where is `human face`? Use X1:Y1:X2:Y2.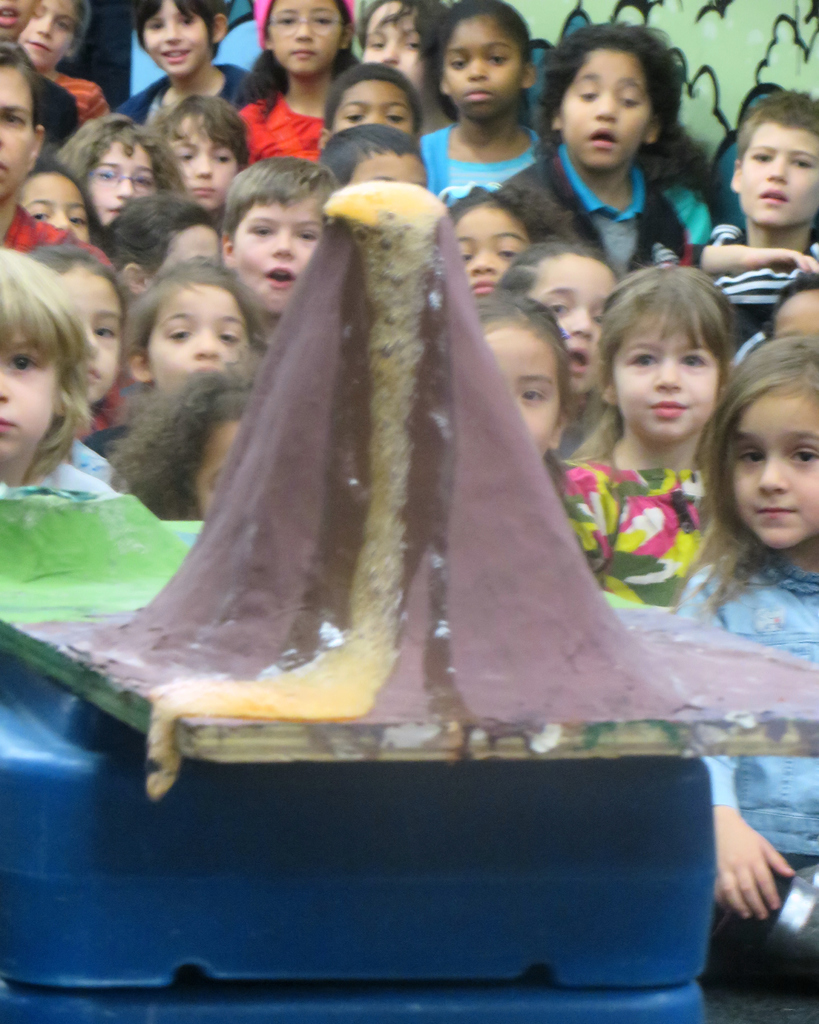
192:423:241:521.
